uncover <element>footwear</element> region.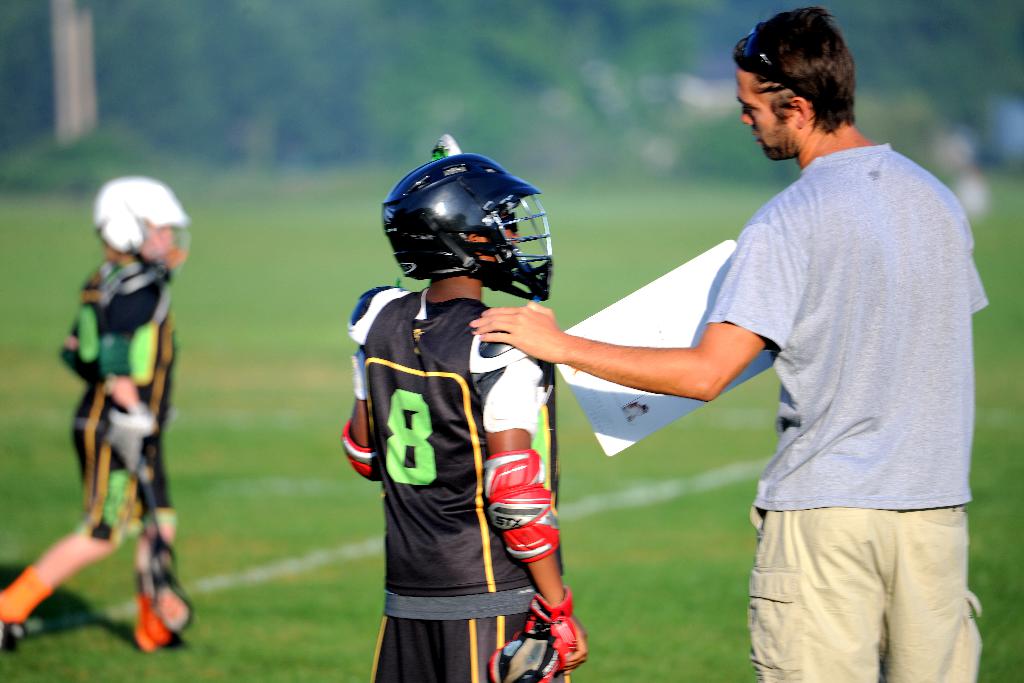
Uncovered: bbox=[0, 568, 41, 646].
